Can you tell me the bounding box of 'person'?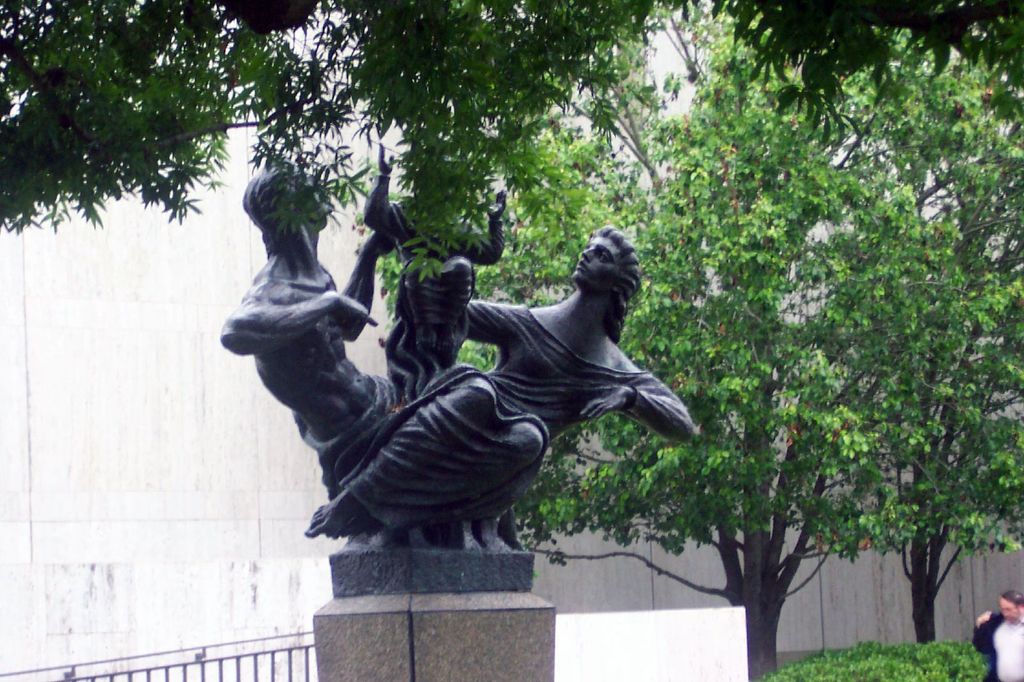
box=[234, 191, 689, 587].
